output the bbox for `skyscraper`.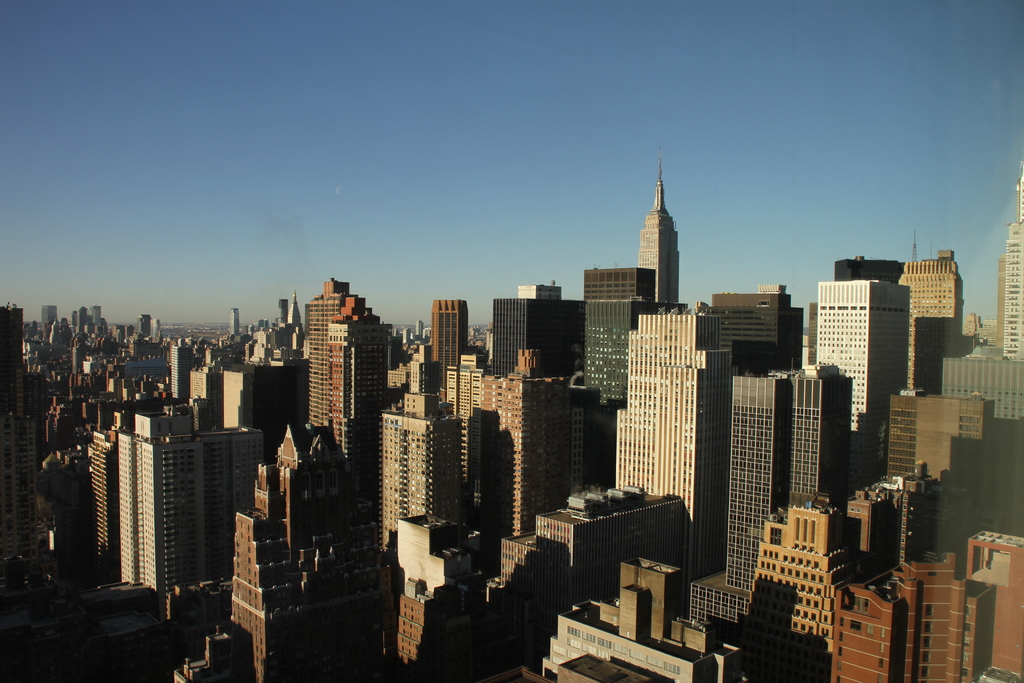
box(687, 375, 853, 648).
